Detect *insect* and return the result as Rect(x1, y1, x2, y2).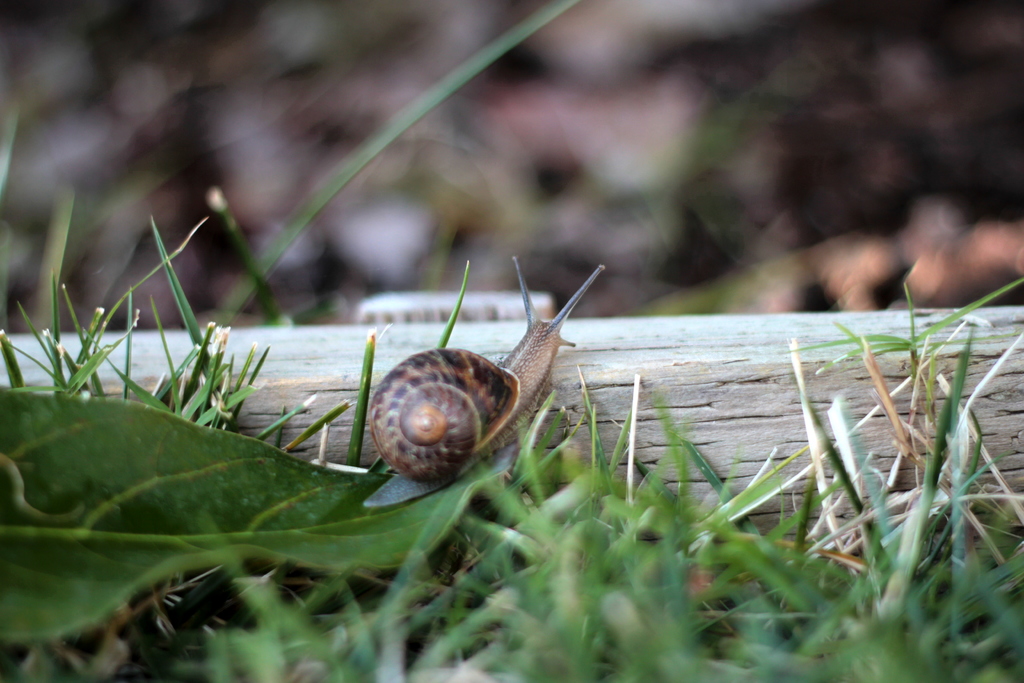
Rect(360, 256, 609, 508).
